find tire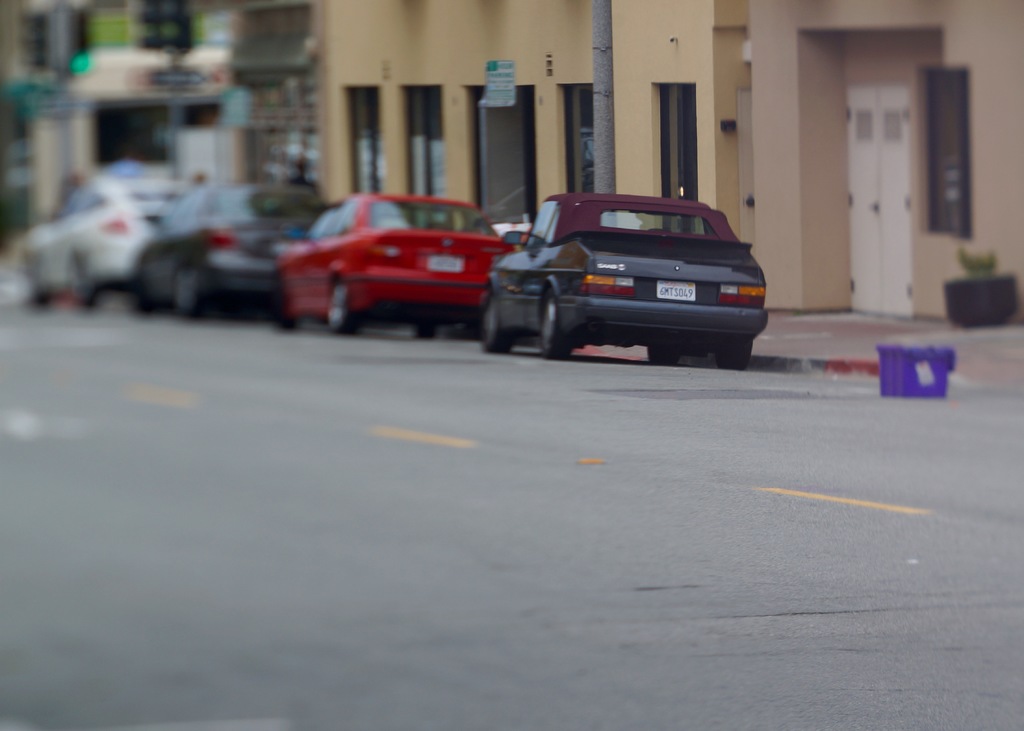
<box>22,251,52,305</box>
